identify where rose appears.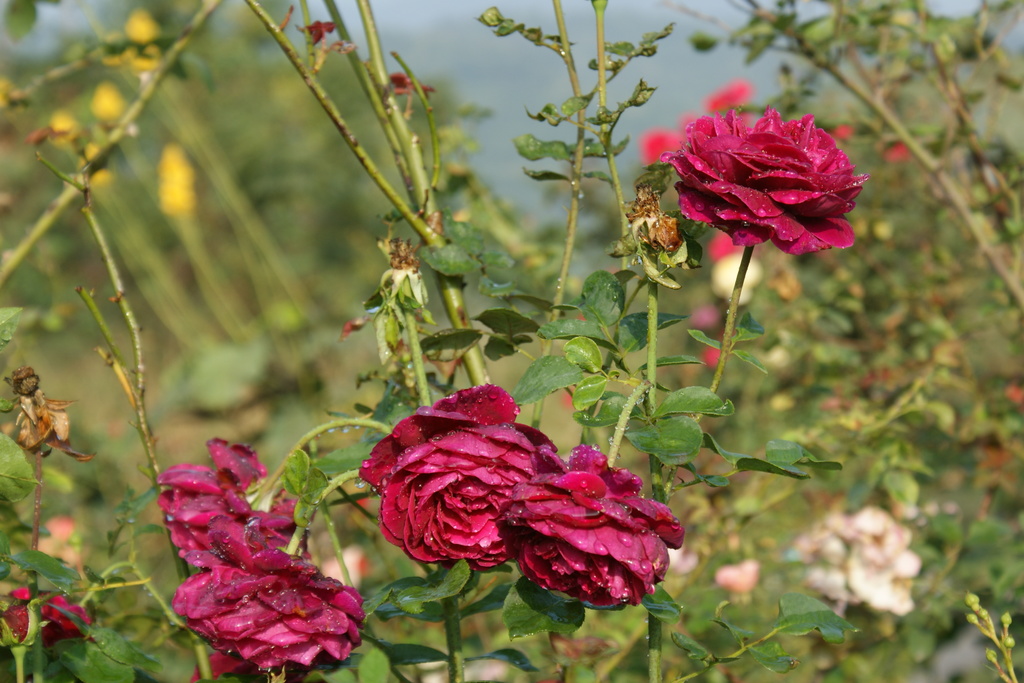
Appears at box=[171, 514, 367, 668].
